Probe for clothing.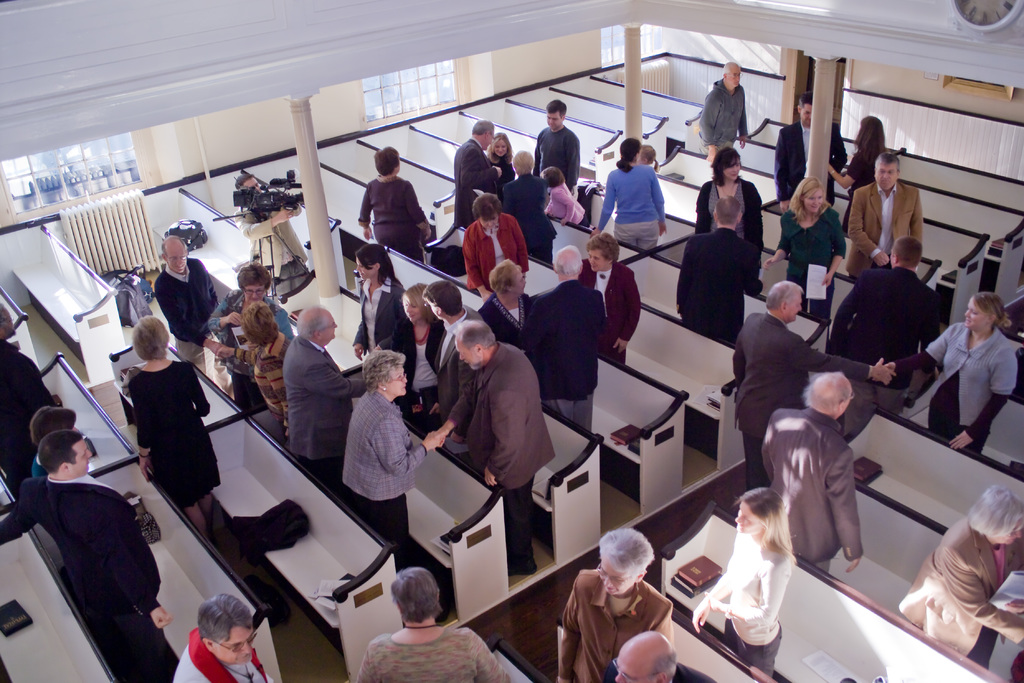
Probe result: box=[0, 341, 61, 491].
